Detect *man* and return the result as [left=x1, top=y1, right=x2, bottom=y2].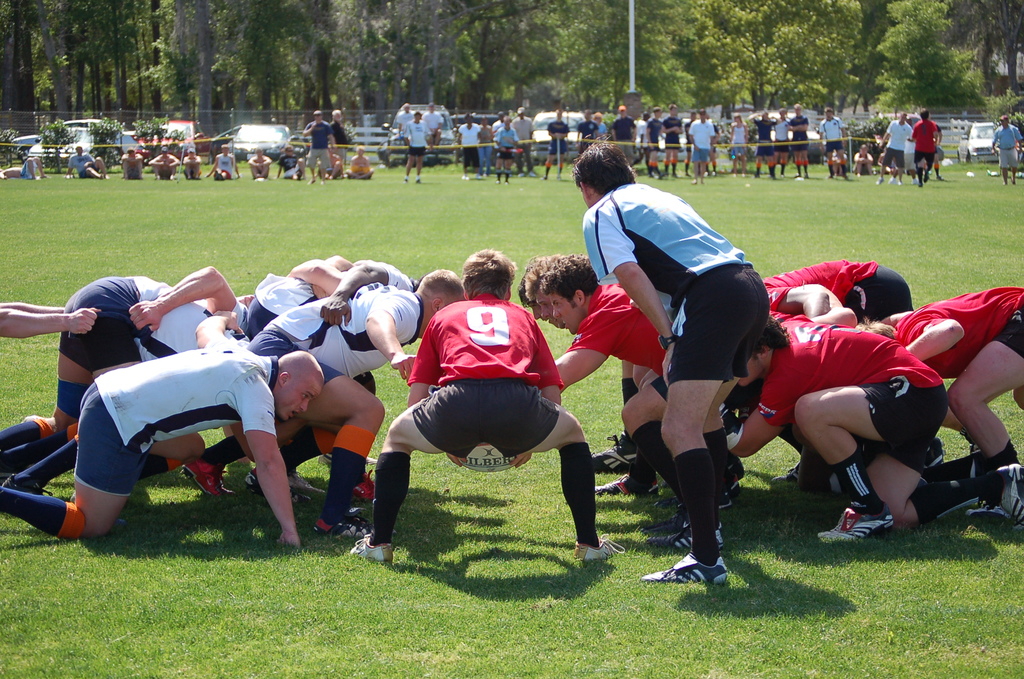
[left=927, top=121, right=942, bottom=181].
